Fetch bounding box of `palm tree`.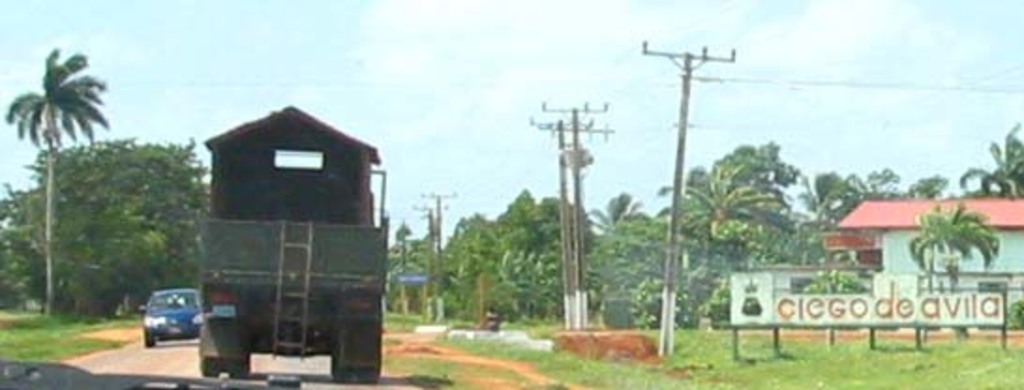
Bbox: 11/60/116/304.
